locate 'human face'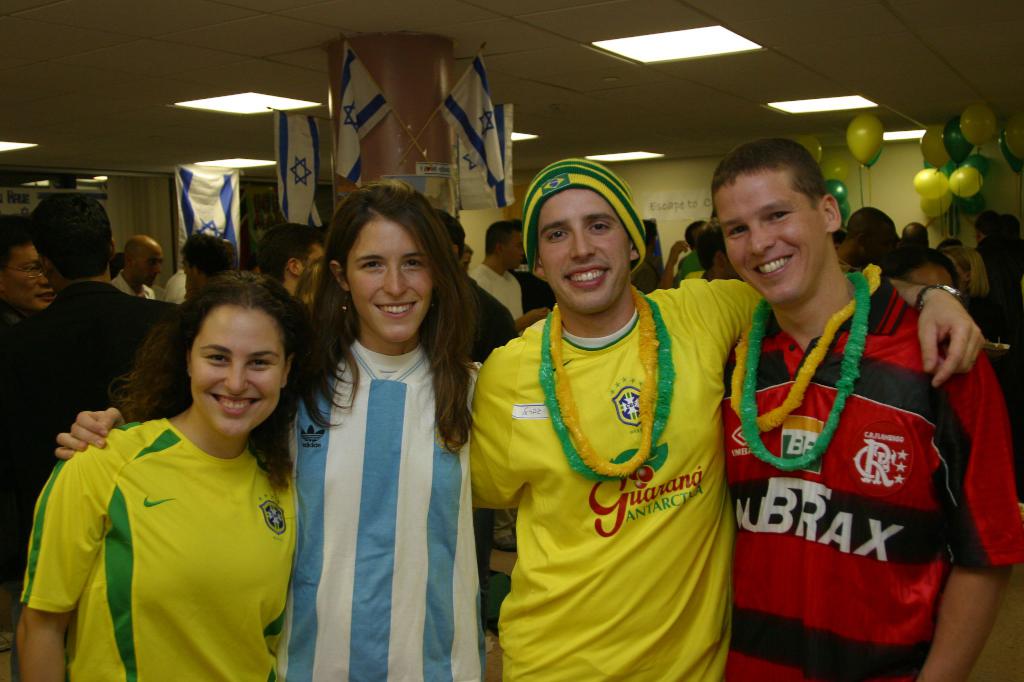
(left=191, top=310, right=283, bottom=432)
